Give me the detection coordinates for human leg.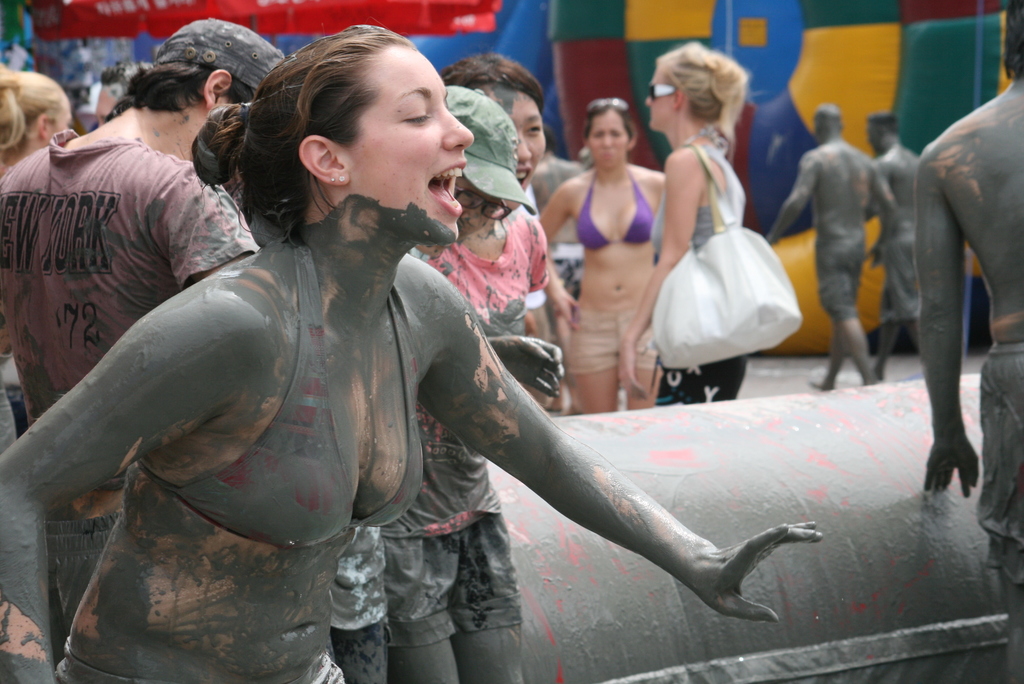
bbox=(454, 507, 525, 683).
